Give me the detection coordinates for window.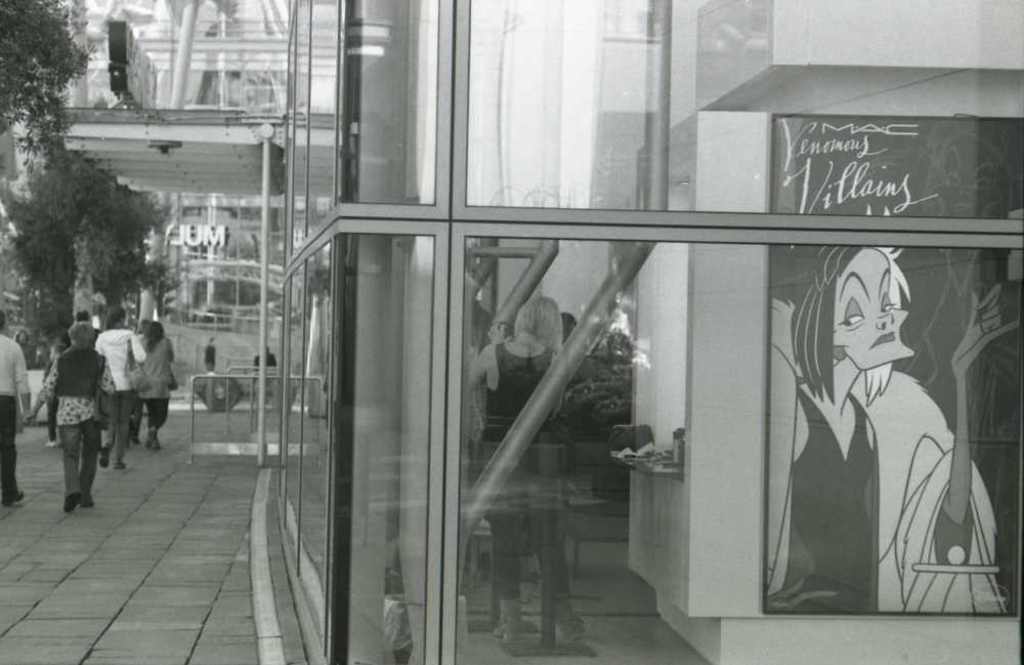
(left=83, top=5, right=978, bottom=595).
